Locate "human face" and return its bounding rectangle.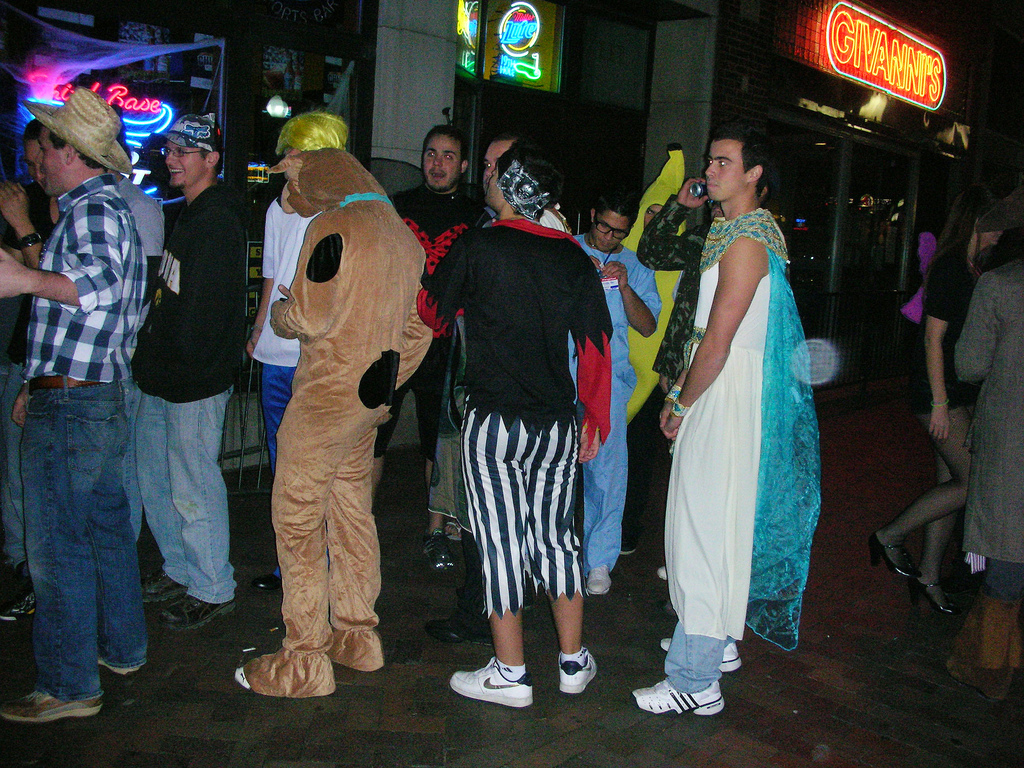
locate(38, 132, 70, 193).
